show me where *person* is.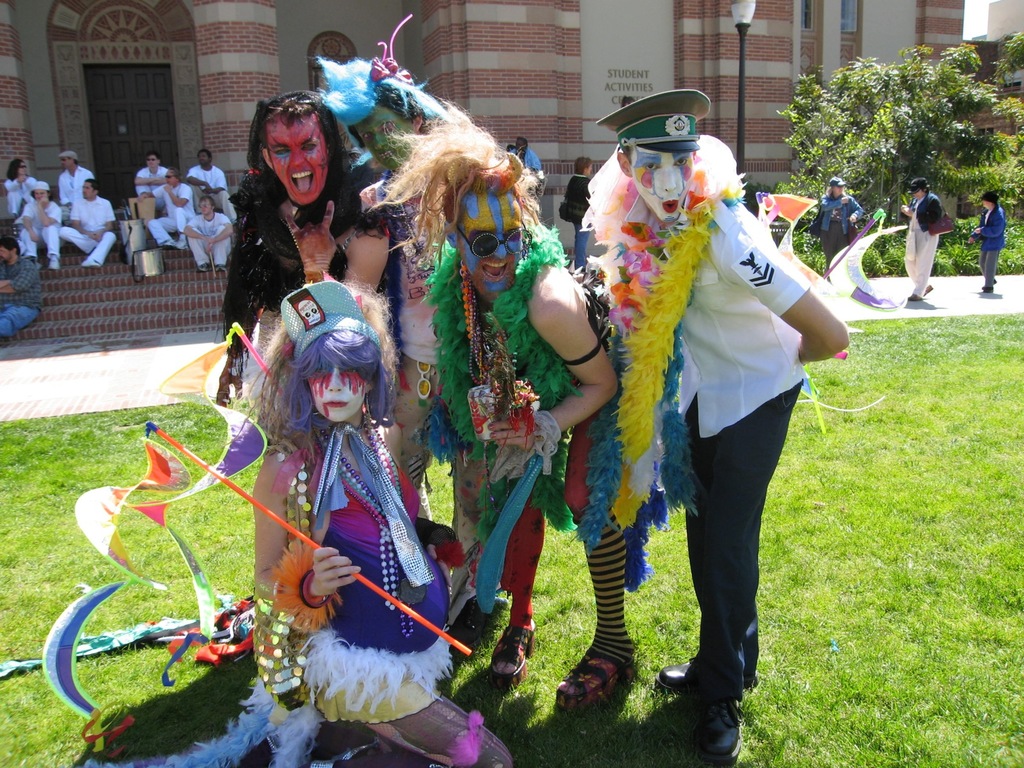
*person* is at left=258, top=292, right=513, bottom=765.
